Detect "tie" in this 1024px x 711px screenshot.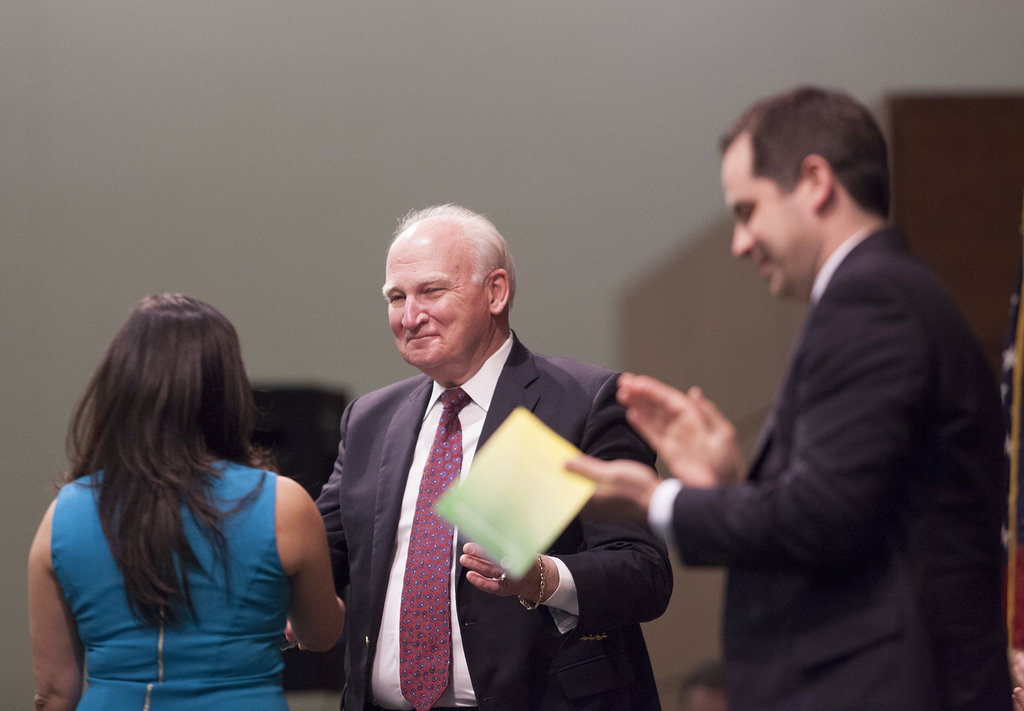
Detection: bbox(399, 385, 474, 710).
